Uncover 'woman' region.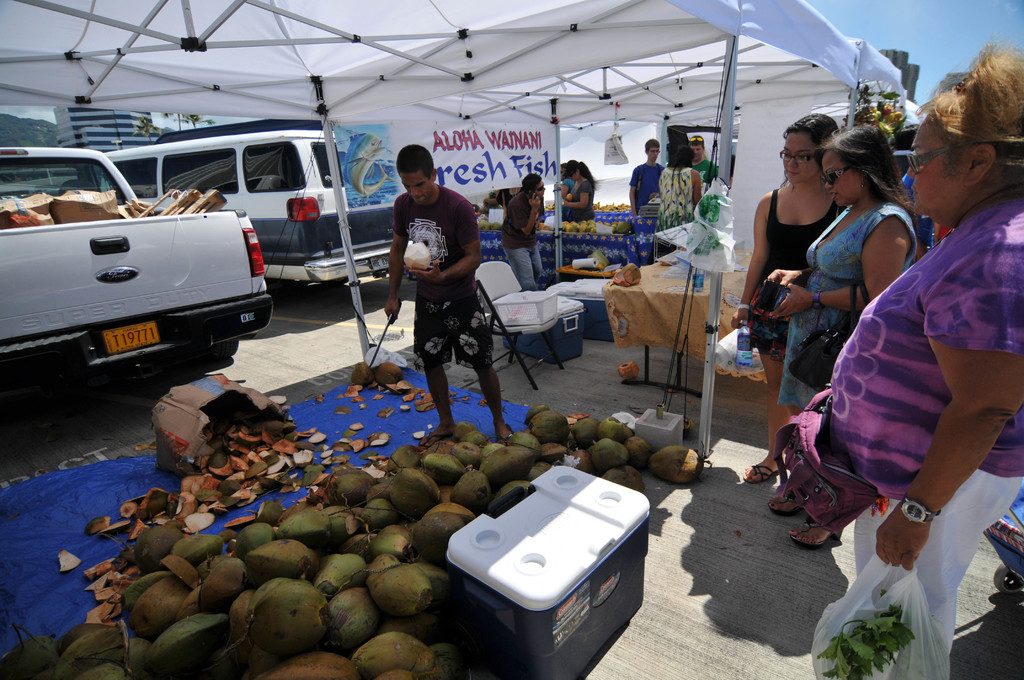
Uncovered: pyautogui.locateOnScreen(732, 111, 847, 485).
